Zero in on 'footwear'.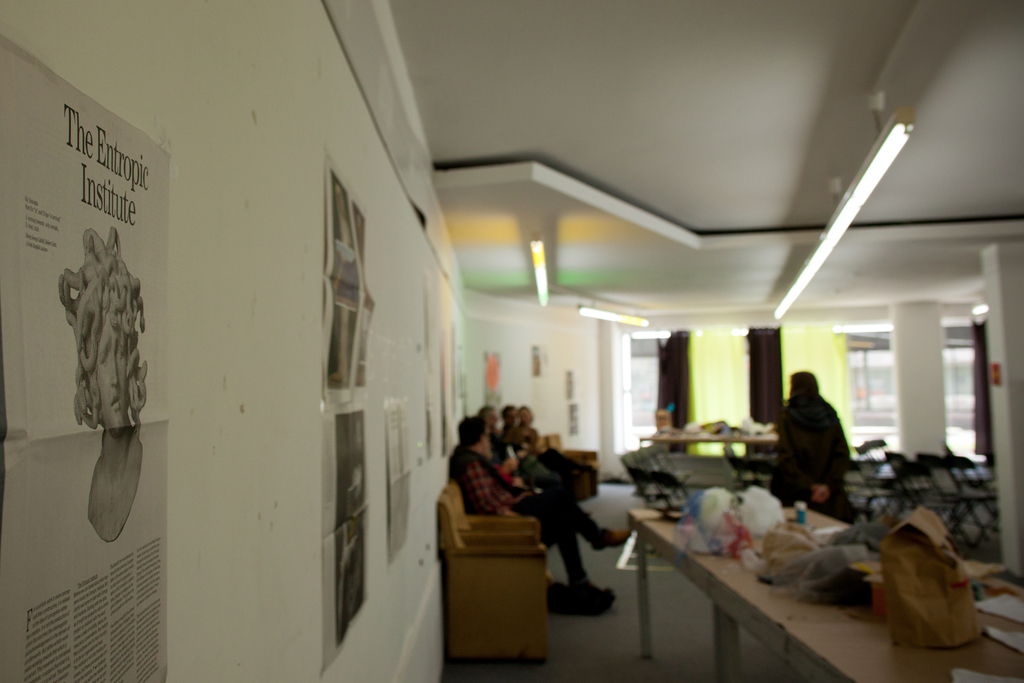
Zeroed in: locate(567, 575, 614, 600).
